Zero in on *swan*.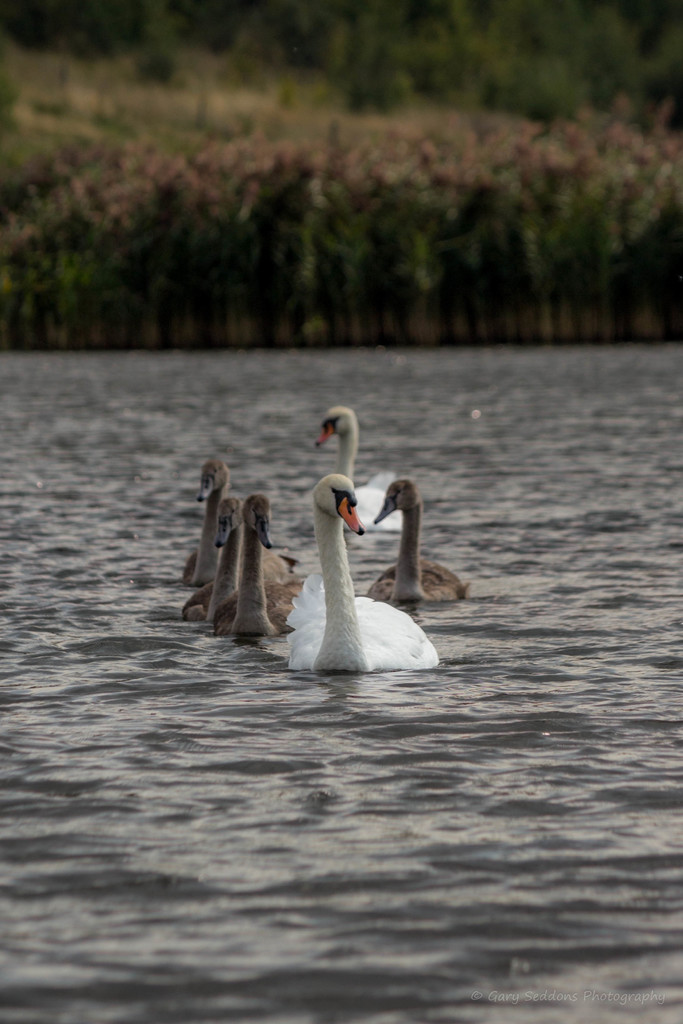
Zeroed in: 215,491,312,641.
